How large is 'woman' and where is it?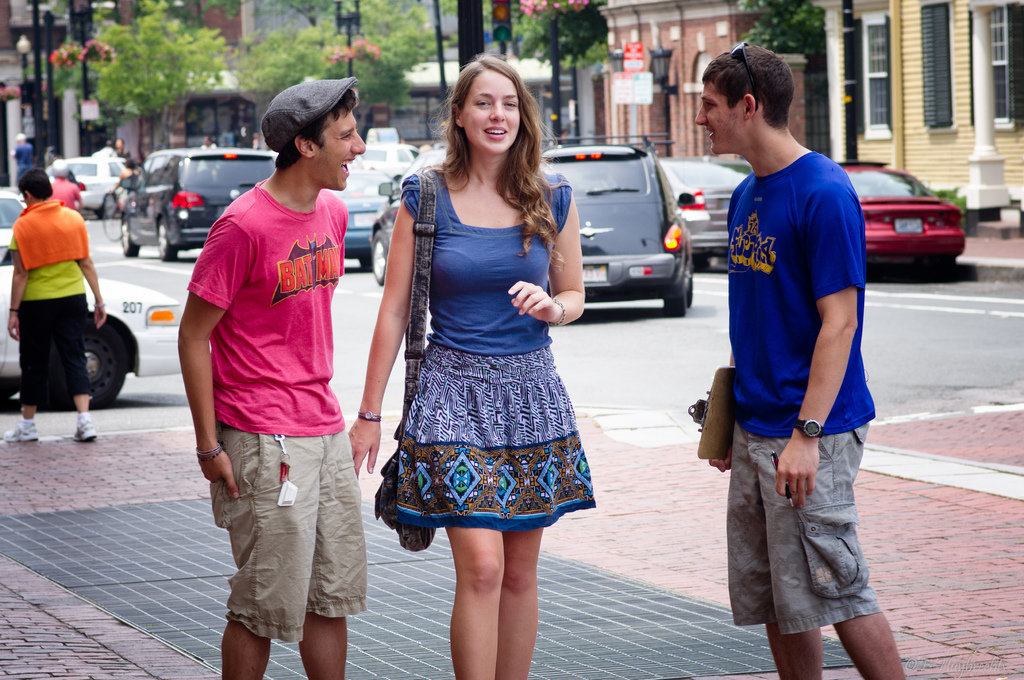
Bounding box: rect(346, 51, 602, 679).
